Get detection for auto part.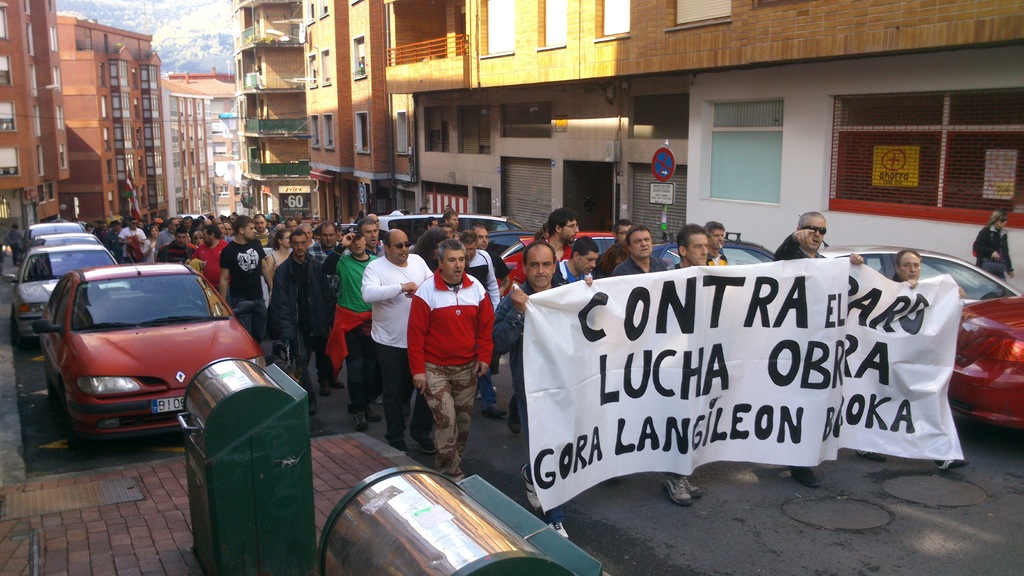
Detection: l=232, t=303, r=261, b=314.
